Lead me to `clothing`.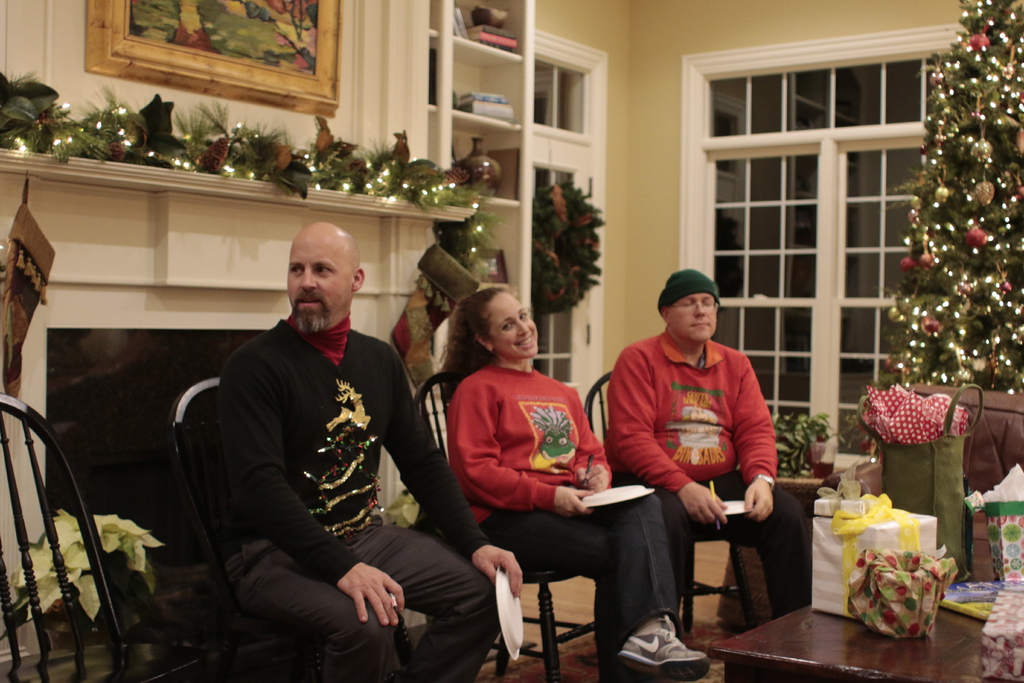
Lead to <box>444,361,678,682</box>.
